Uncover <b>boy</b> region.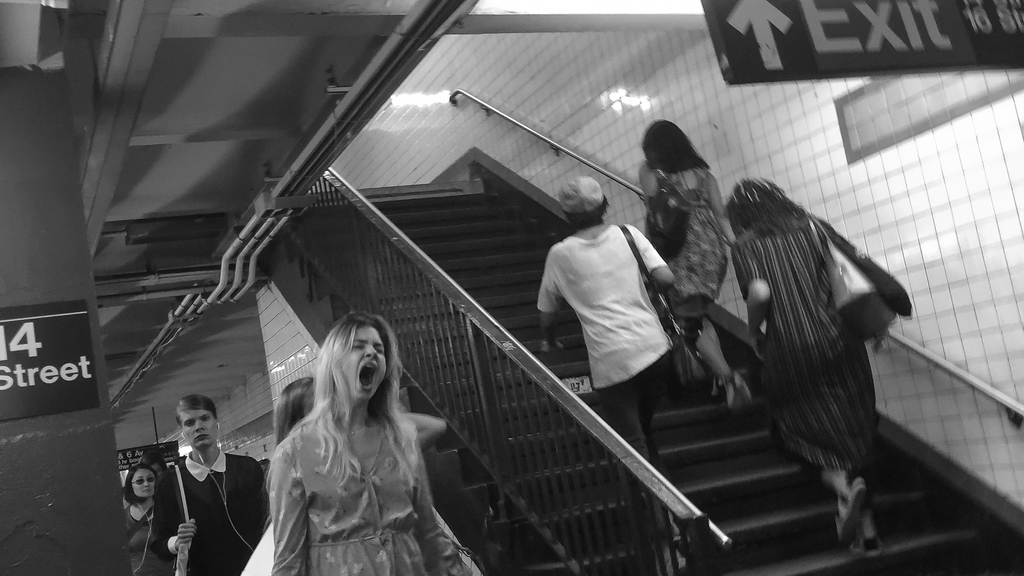
Uncovered: region(150, 396, 273, 575).
